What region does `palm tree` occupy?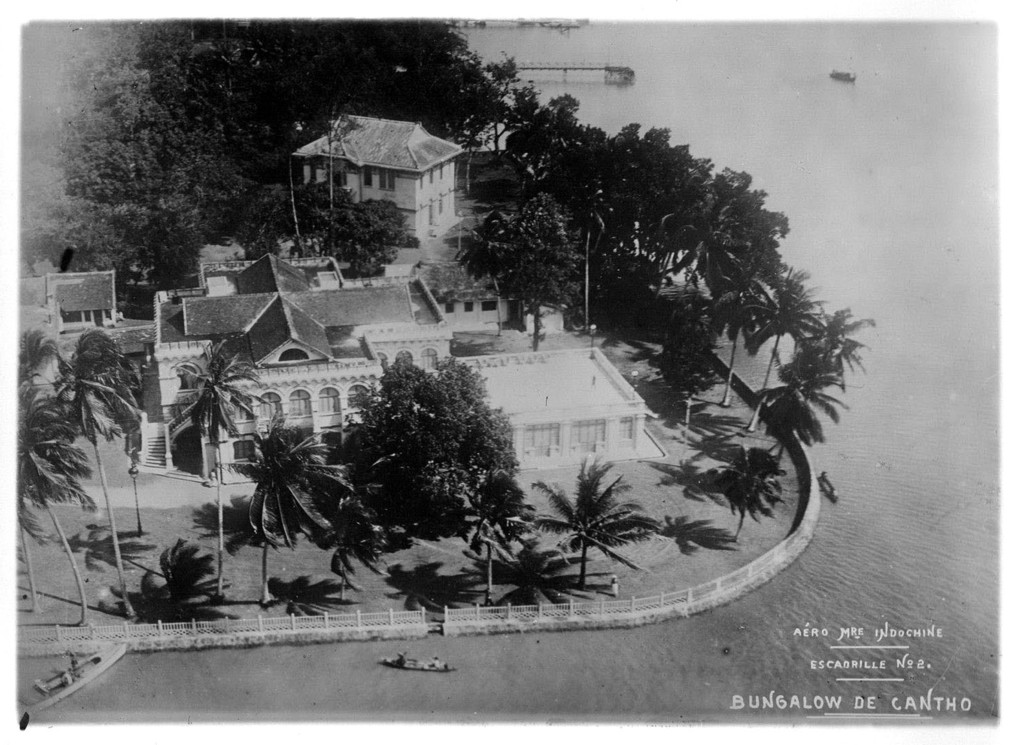
bbox(246, 413, 341, 637).
